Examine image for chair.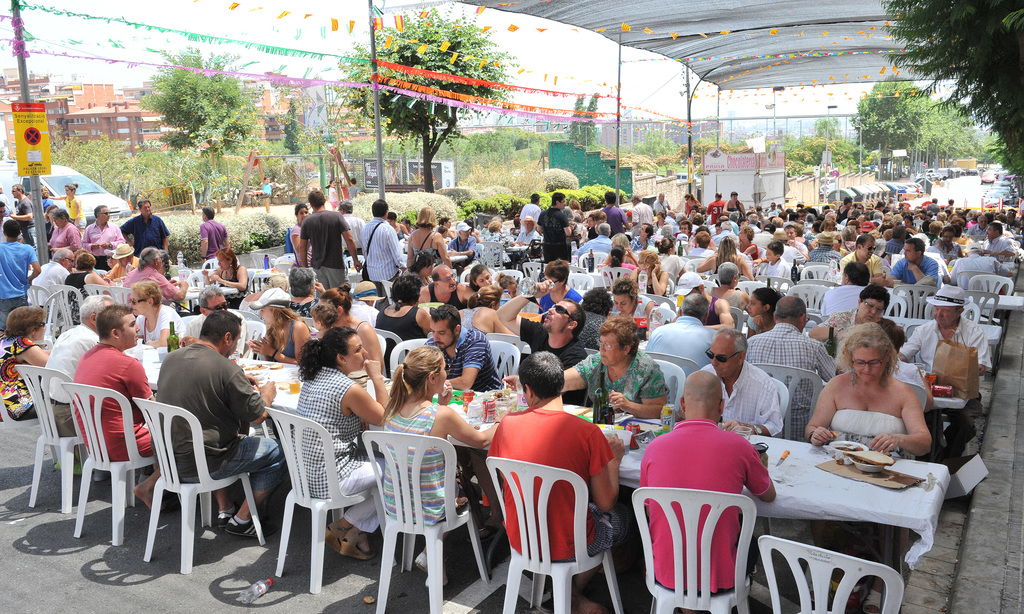
Examination result: [758,530,901,613].
